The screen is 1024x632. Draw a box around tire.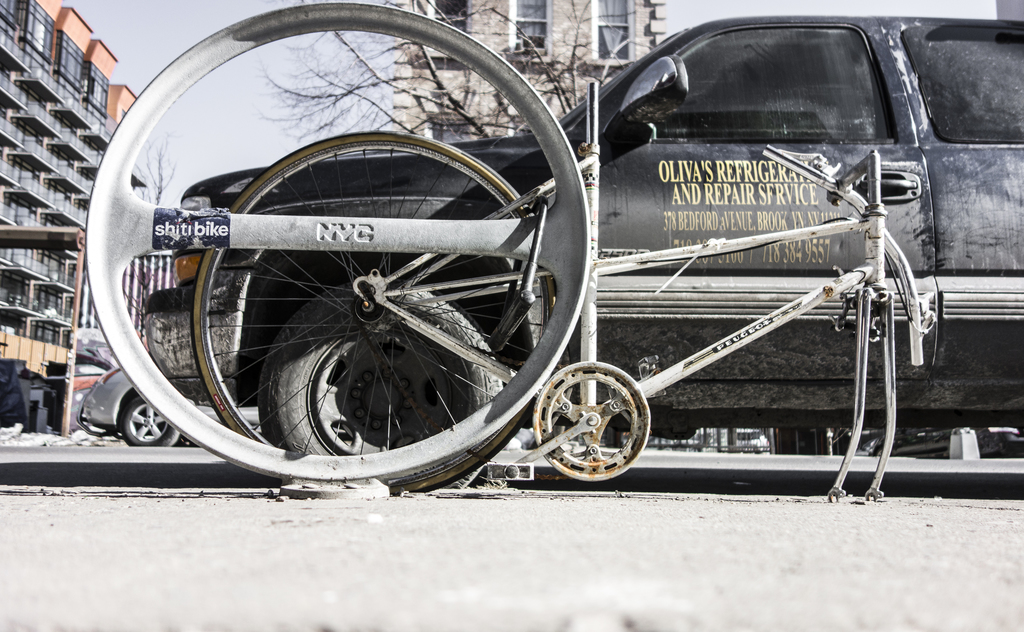
191/129/553/479.
